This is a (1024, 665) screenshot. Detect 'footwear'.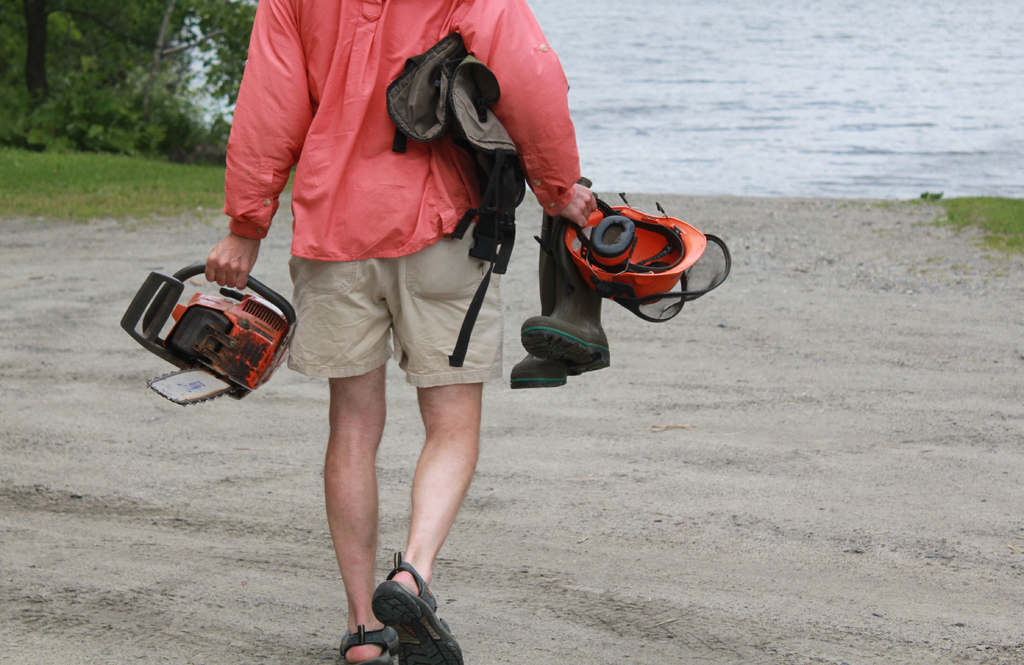
[left=519, top=176, right=614, bottom=377].
